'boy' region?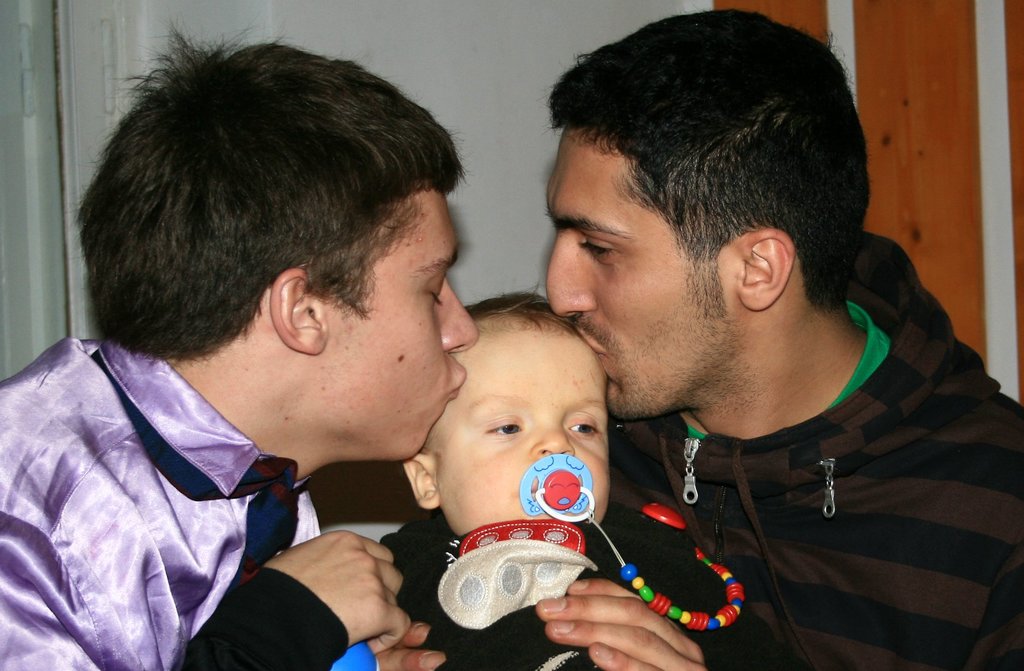
[left=362, top=272, right=785, bottom=670]
